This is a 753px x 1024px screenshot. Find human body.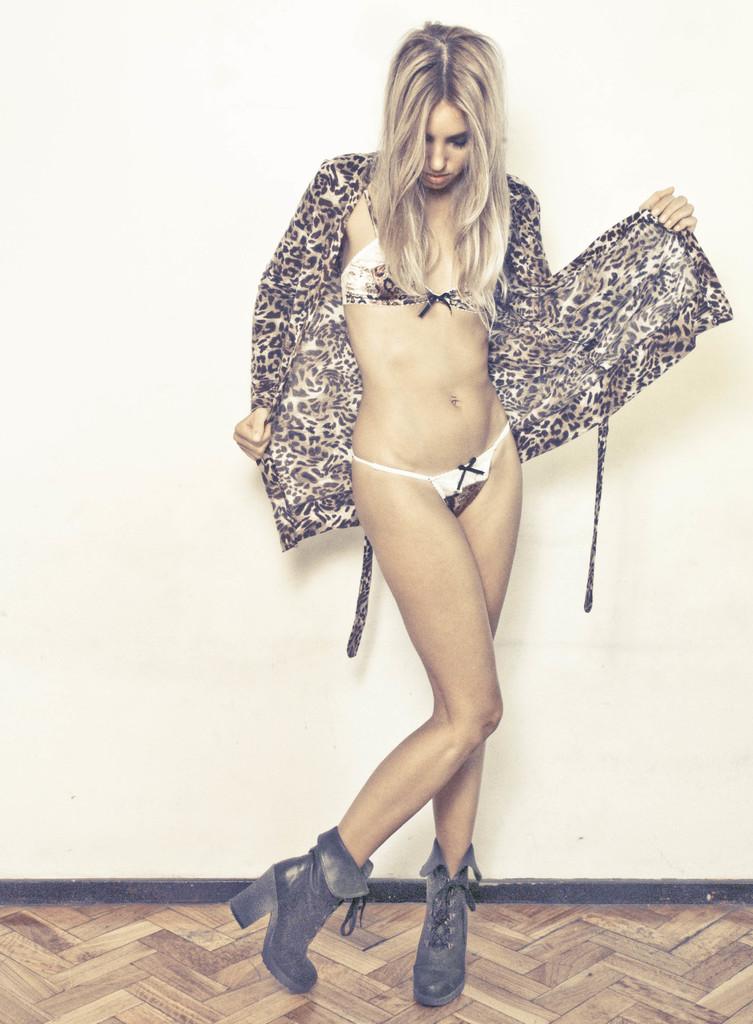
Bounding box: 212 159 699 1007.
